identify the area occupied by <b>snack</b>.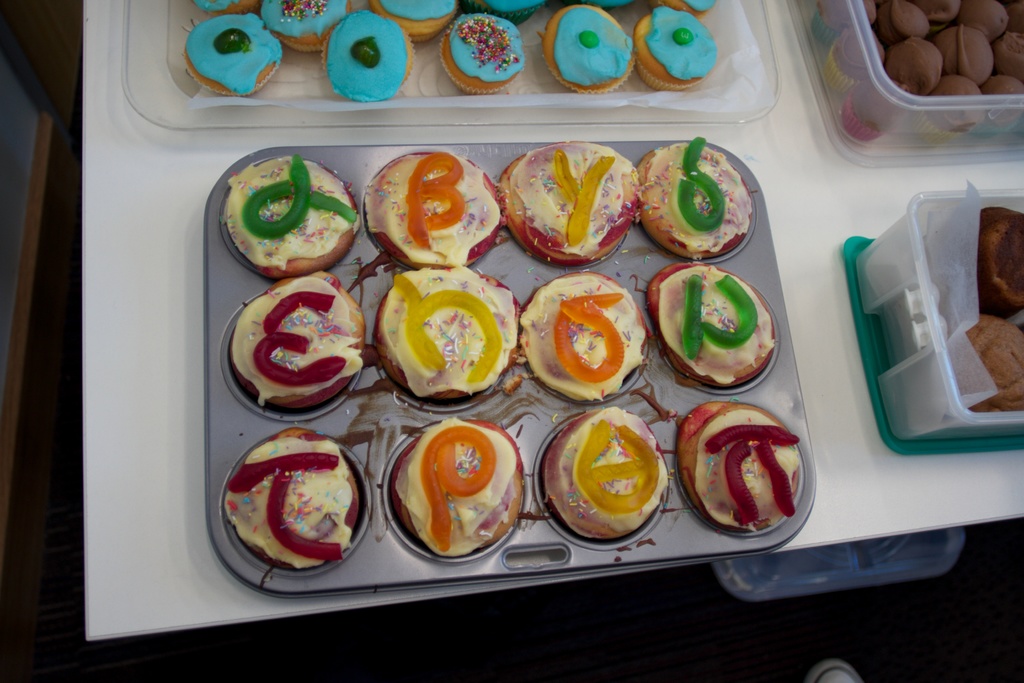
Area: 550:404:666:544.
